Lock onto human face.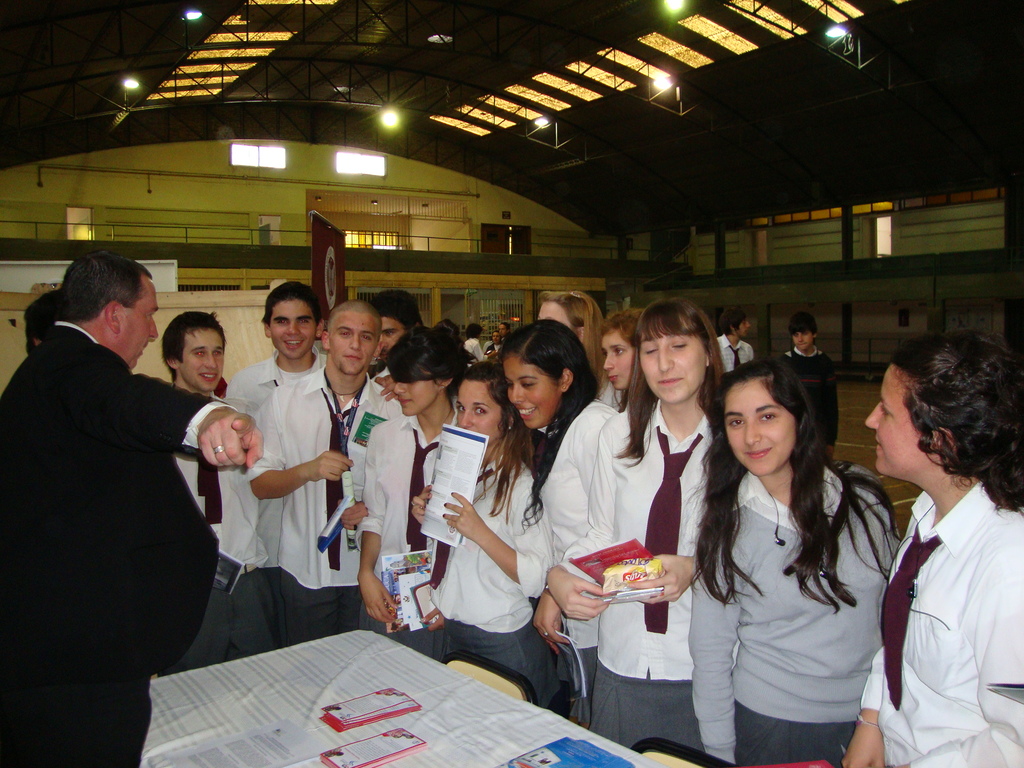
Locked: crop(268, 301, 310, 364).
